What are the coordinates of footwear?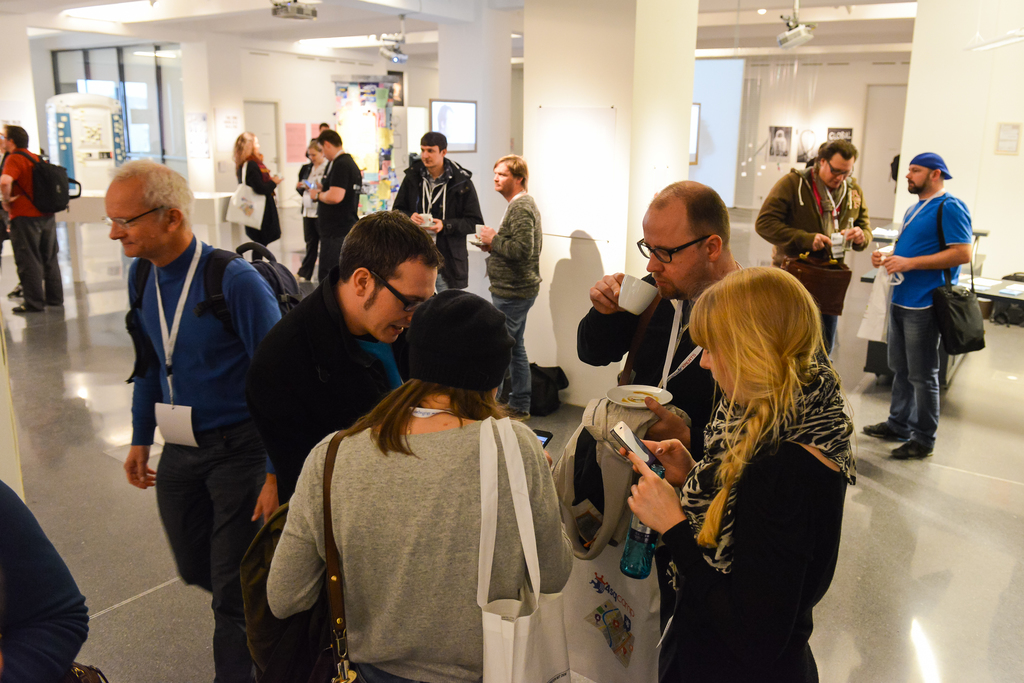
bbox=(12, 299, 44, 317).
